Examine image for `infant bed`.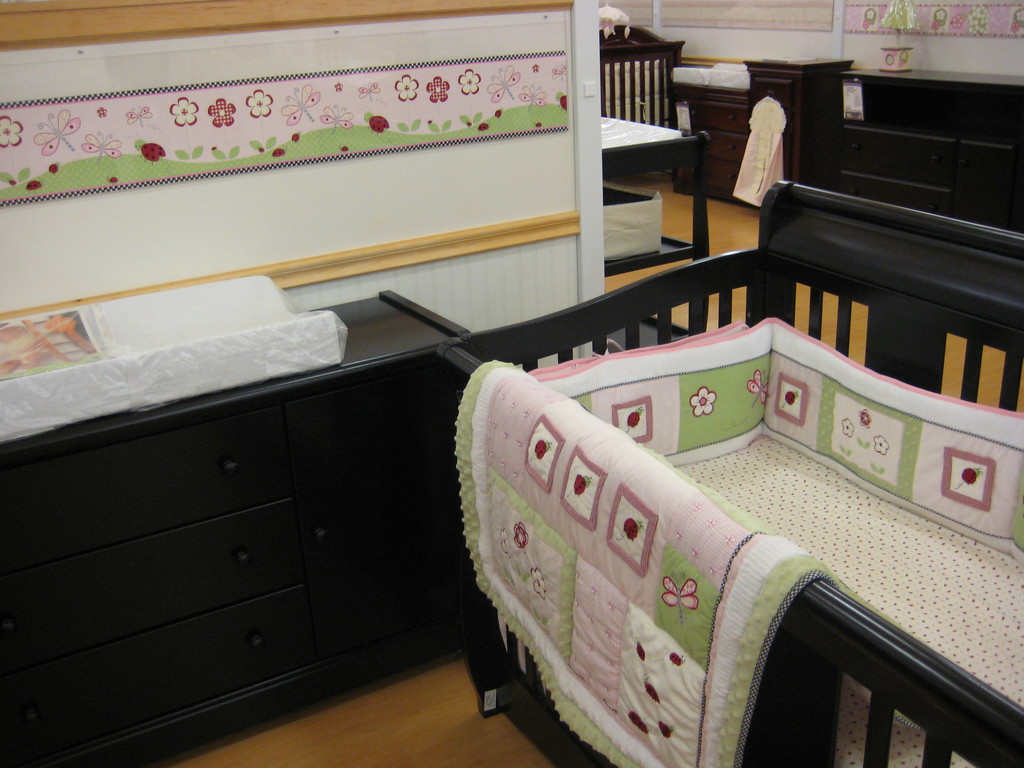
Examination result: 435/176/1023/767.
